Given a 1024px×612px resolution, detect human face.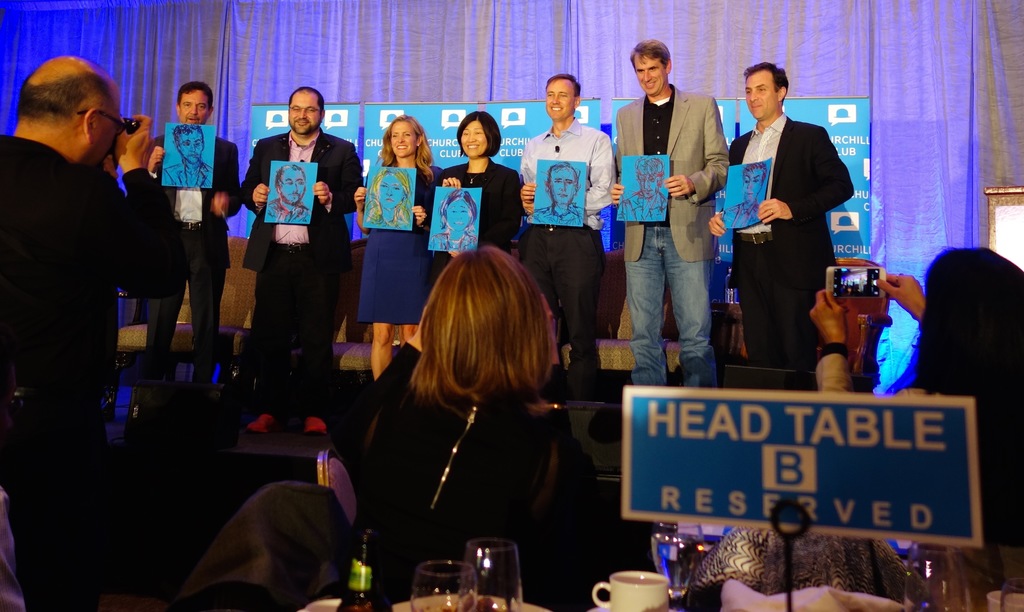
[left=283, top=92, right=321, bottom=134].
